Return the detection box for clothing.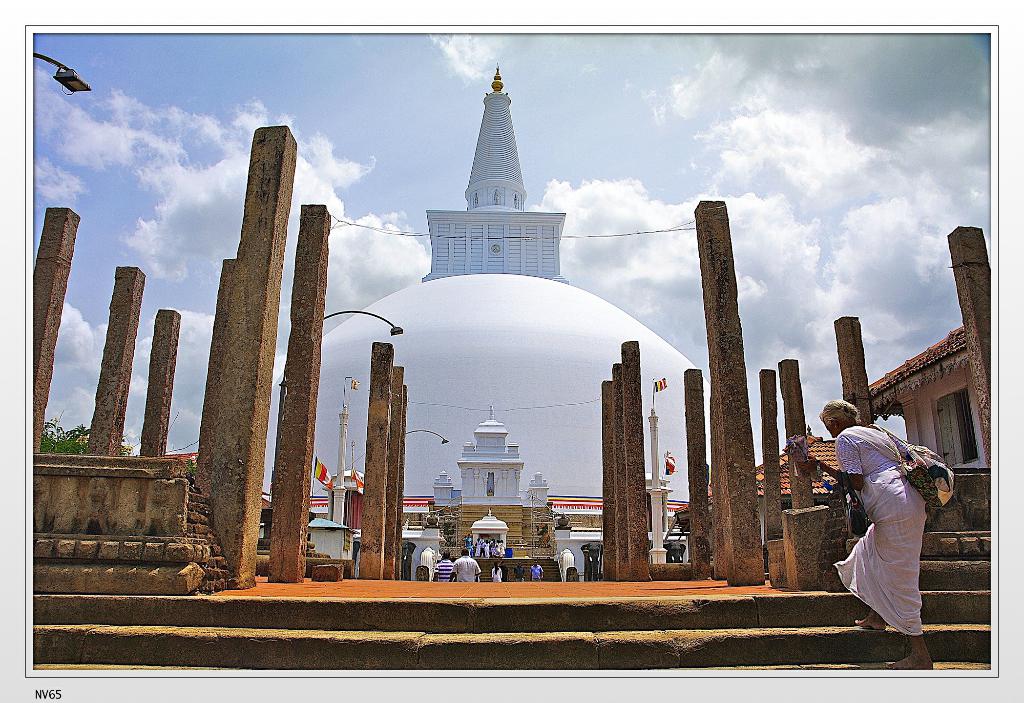
<box>435,561,454,583</box>.
